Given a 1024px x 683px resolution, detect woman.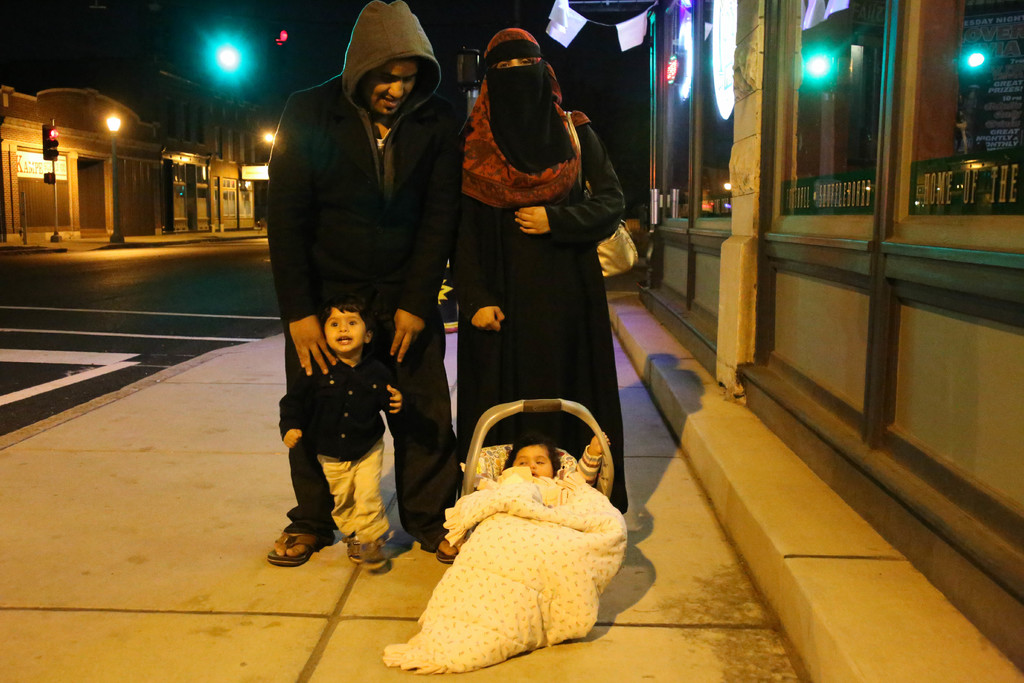
box=[435, 44, 635, 488].
